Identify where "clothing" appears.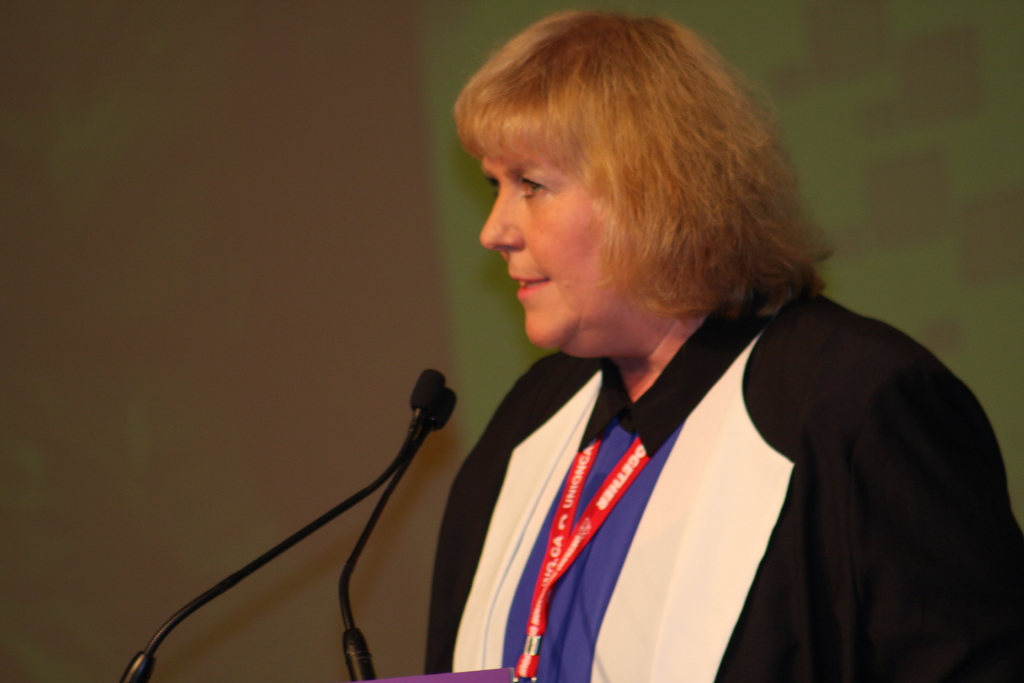
Appears at locate(418, 268, 1023, 682).
